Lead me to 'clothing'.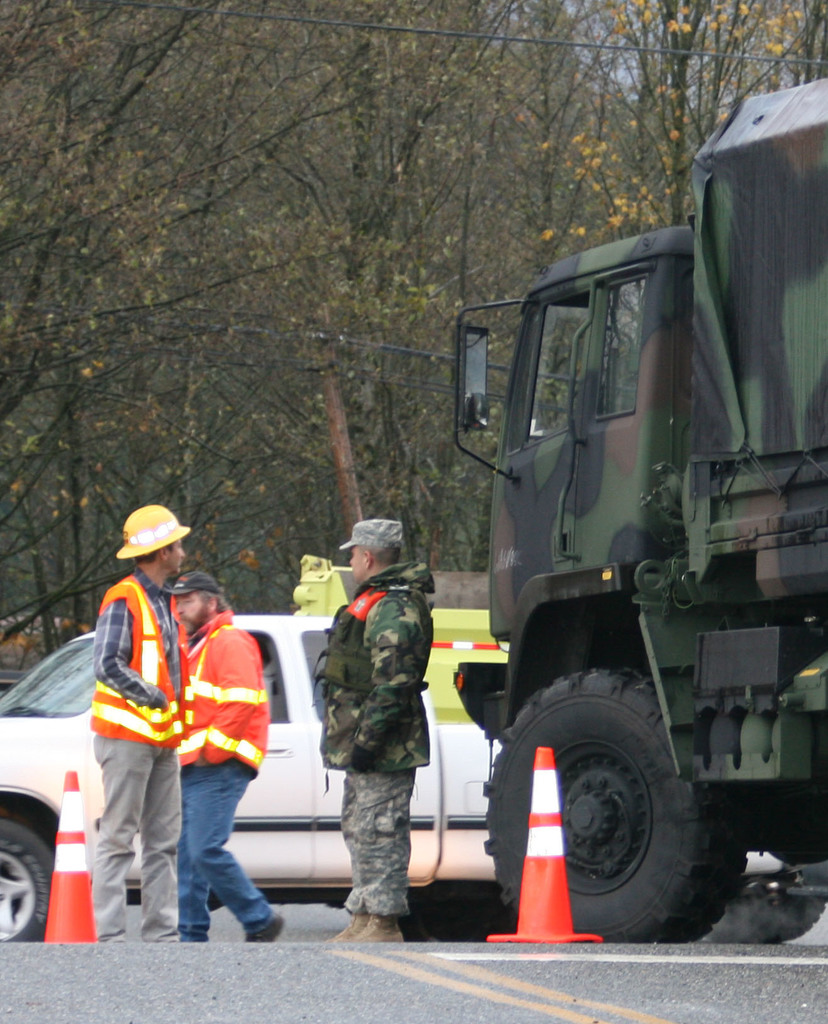
Lead to detection(86, 566, 213, 930).
